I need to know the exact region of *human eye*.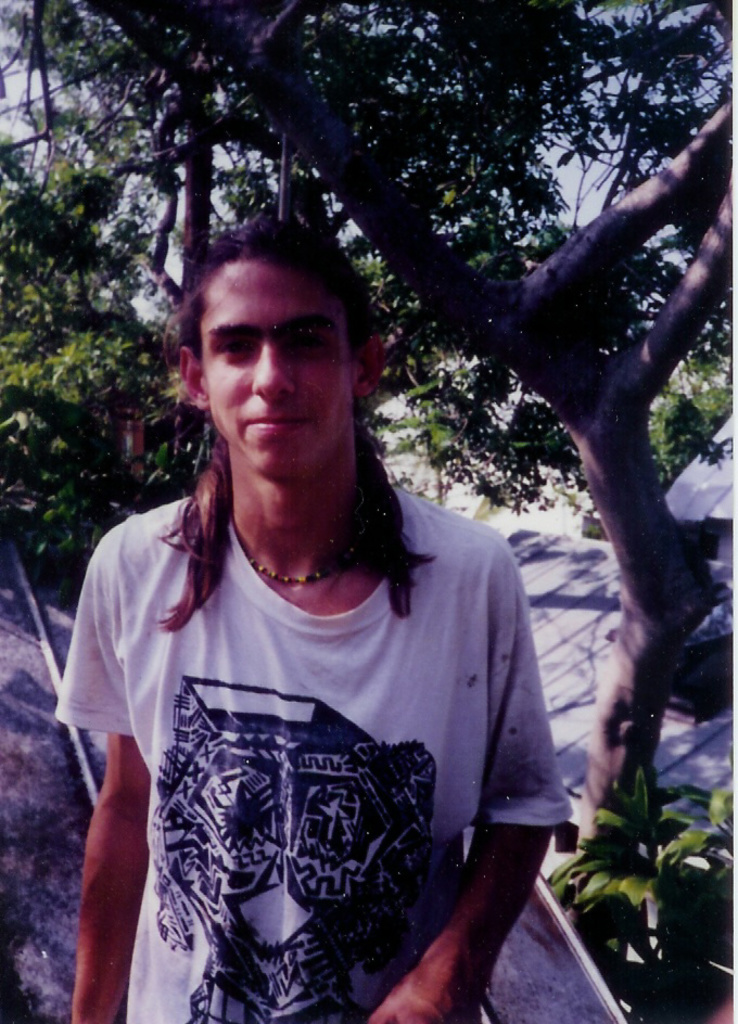
Region: <bbox>214, 333, 263, 360</bbox>.
